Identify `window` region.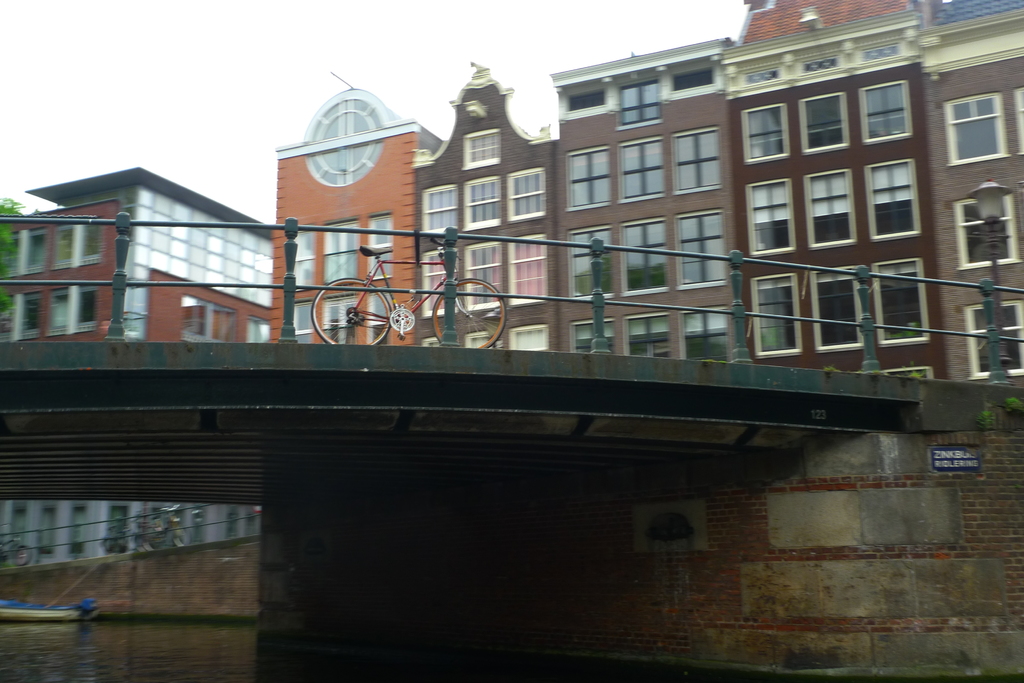
Region: box(294, 296, 315, 345).
